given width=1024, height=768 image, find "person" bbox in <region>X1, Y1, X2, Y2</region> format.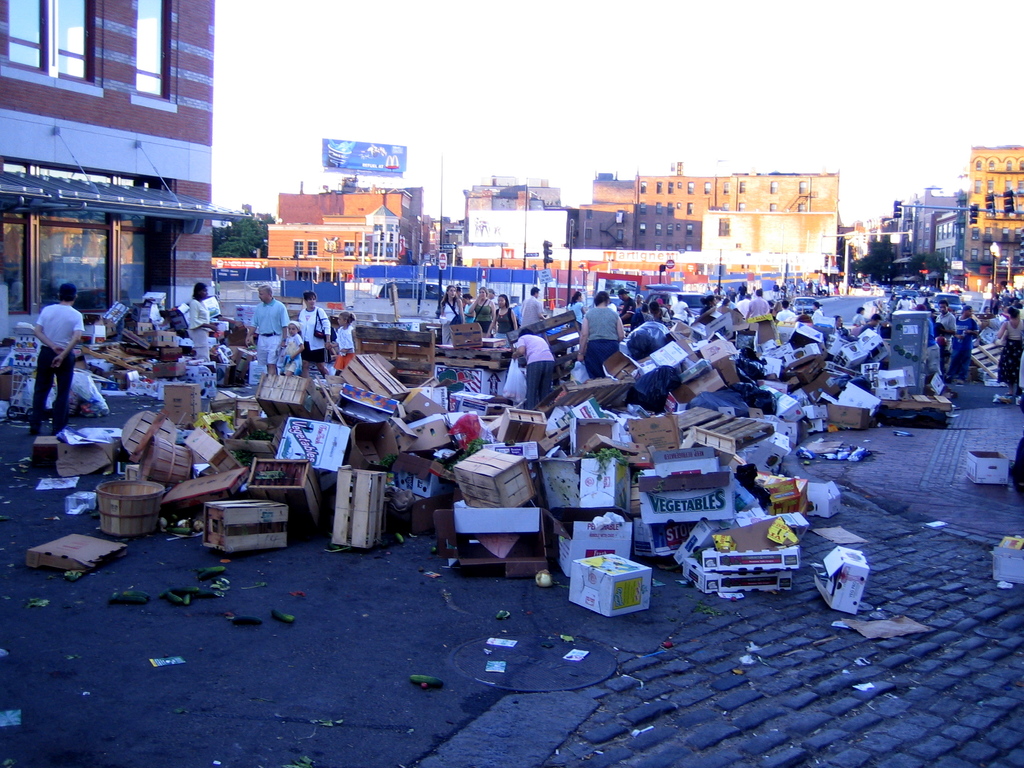
<region>510, 332, 555, 404</region>.
